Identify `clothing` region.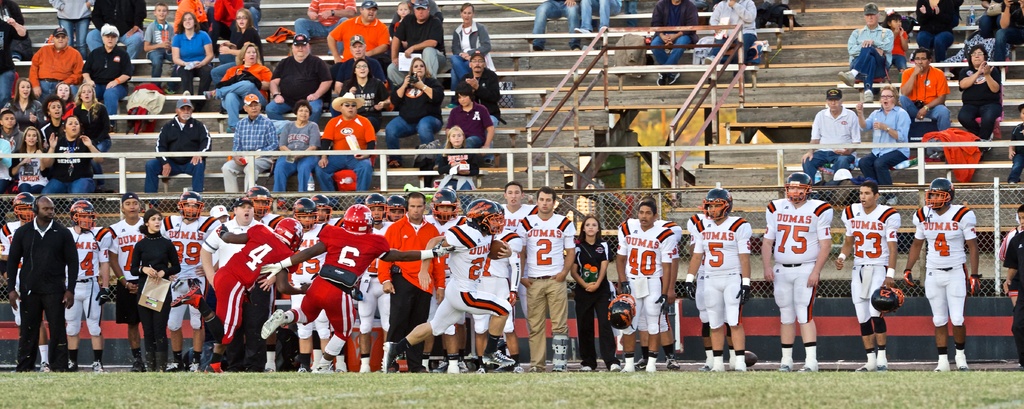
Region: <region>6, 196, 81, 370</region>.
